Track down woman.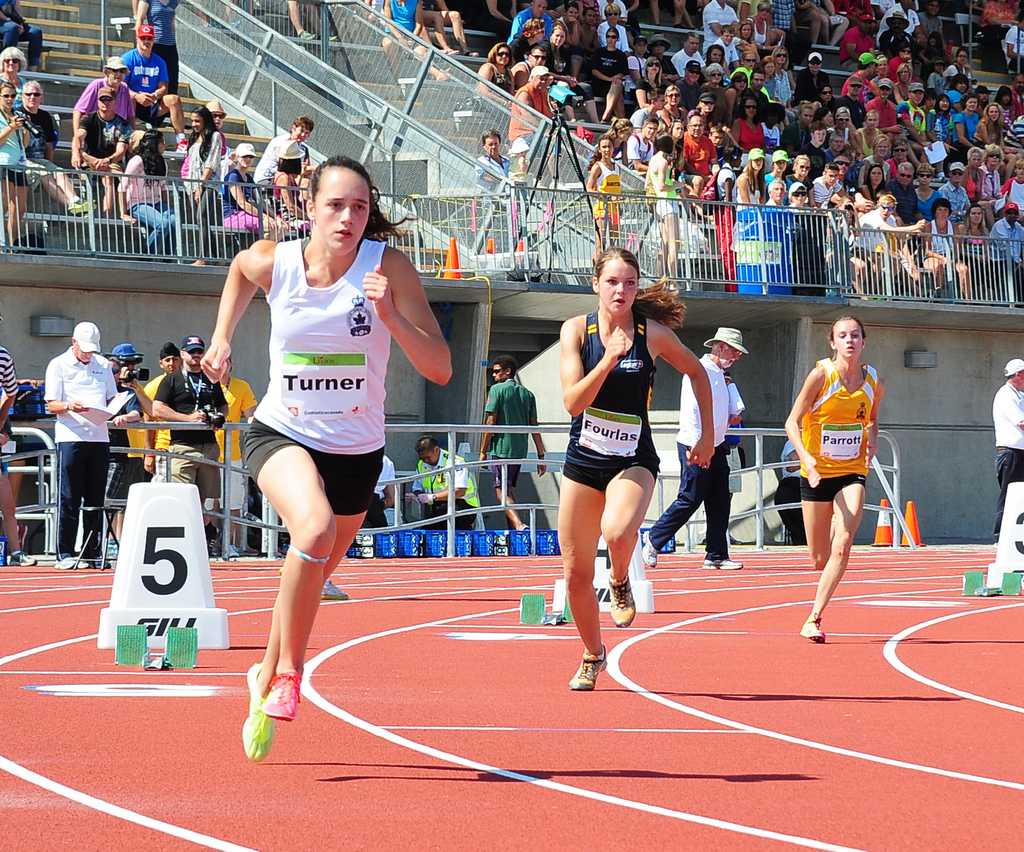
Tracked to x1=116, y1=133, x2=182, y2=256.
